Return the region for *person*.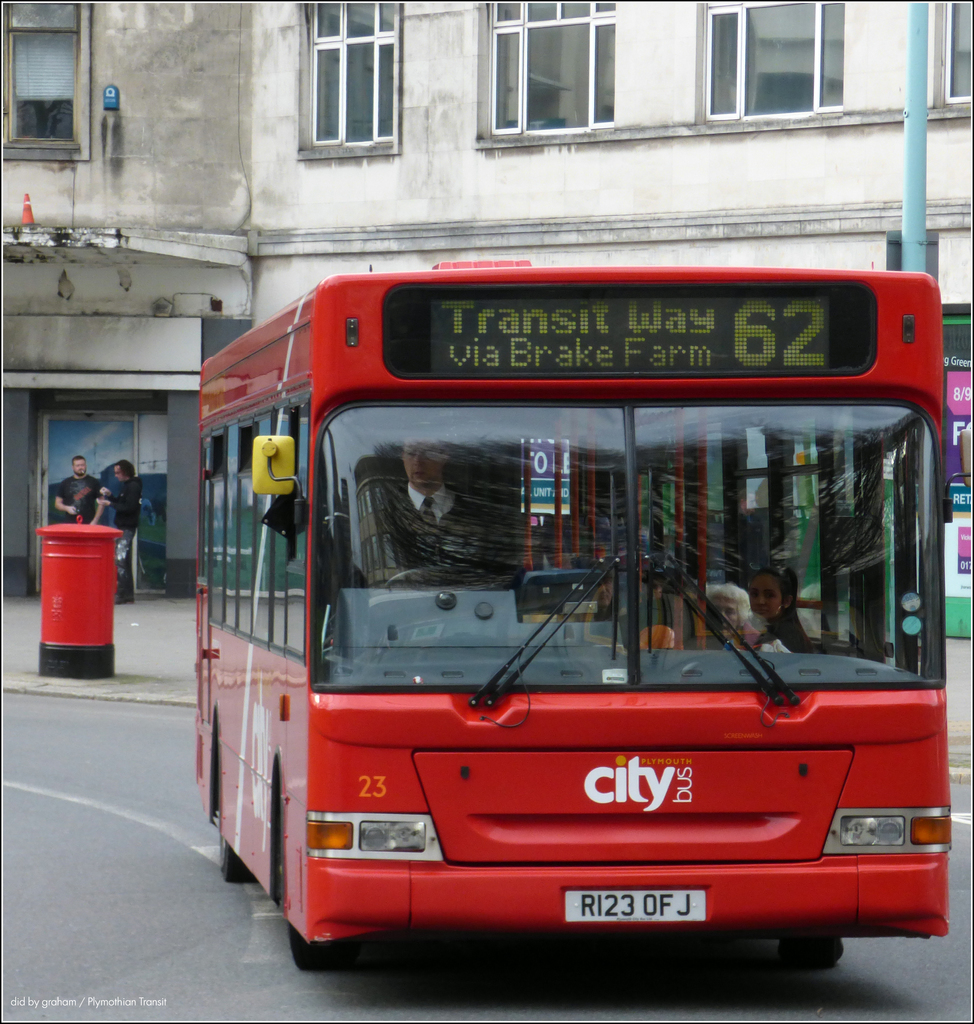
left=358, top=414, right=495, bottom=582.
